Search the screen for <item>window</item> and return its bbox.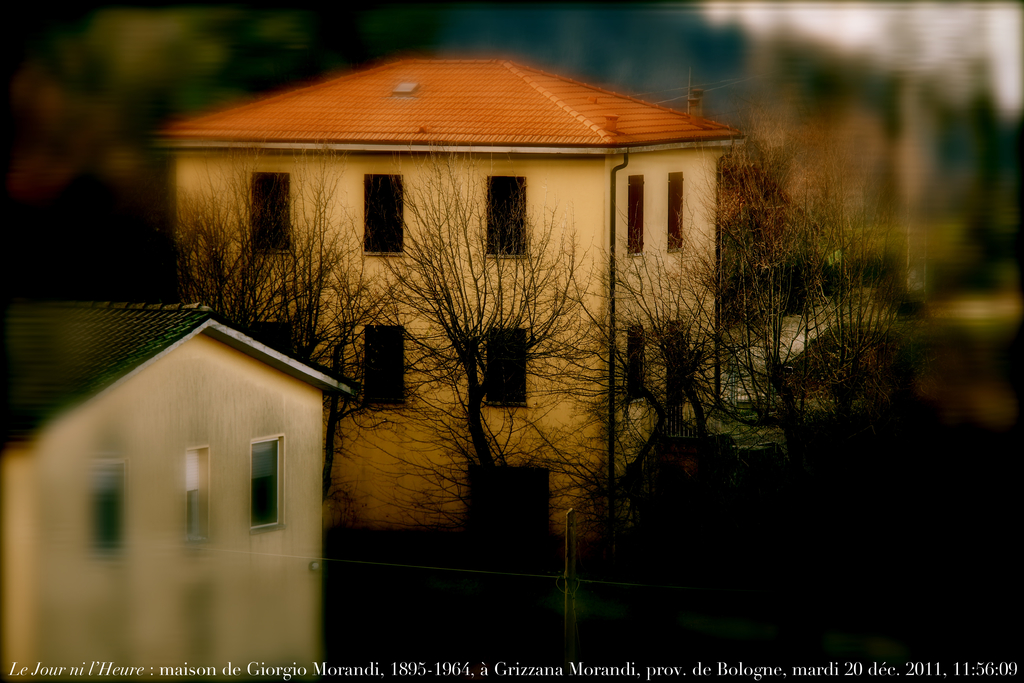
Found: <box>665,168,687,253</box>.
